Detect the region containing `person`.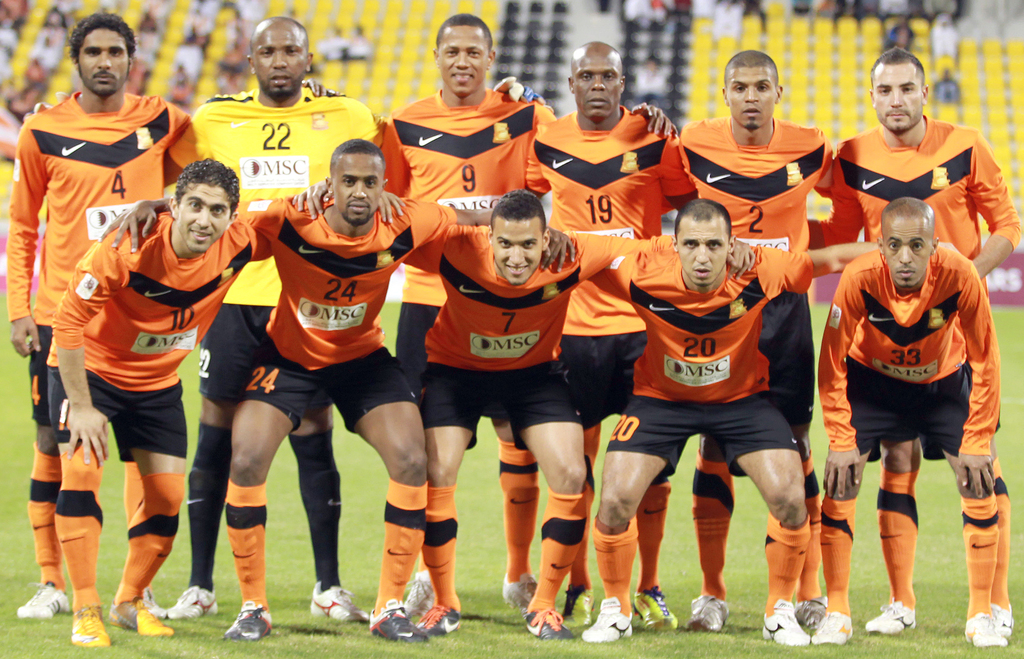
400/190/661/640.
